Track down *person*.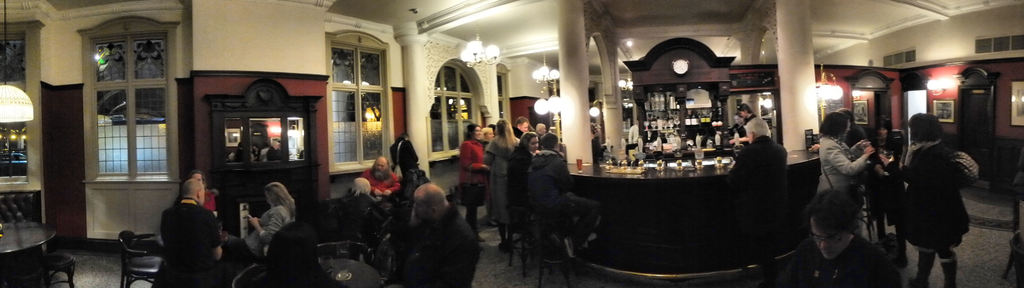
Tracked to bbox(362, 154, 402, 199).
